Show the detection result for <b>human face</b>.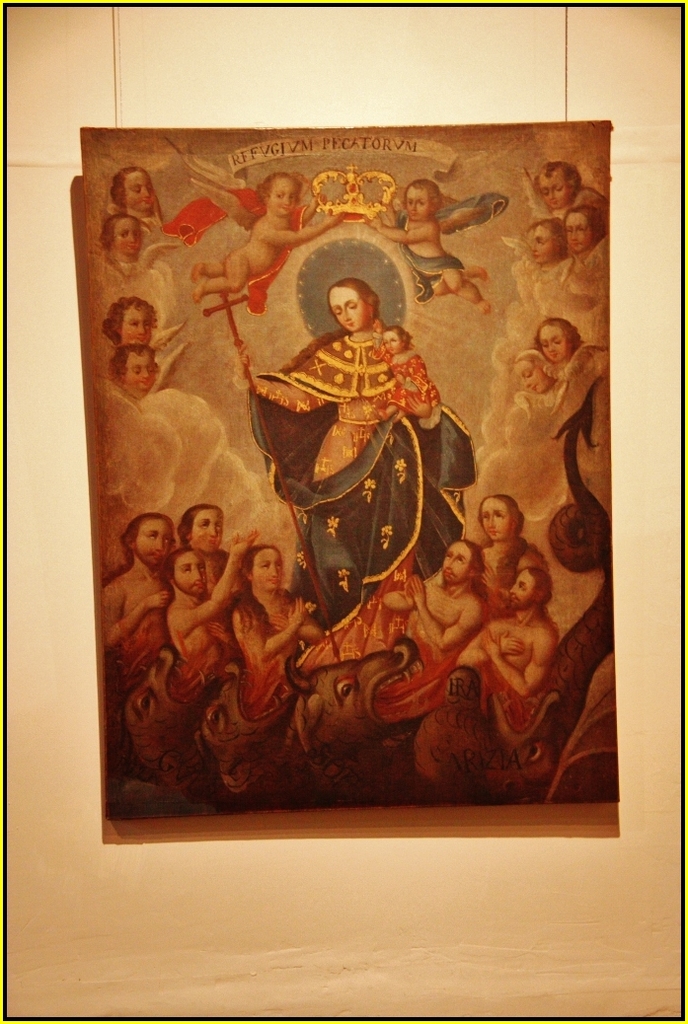
pyautogui.locateOnScreen(173, 552, 203, 597).
